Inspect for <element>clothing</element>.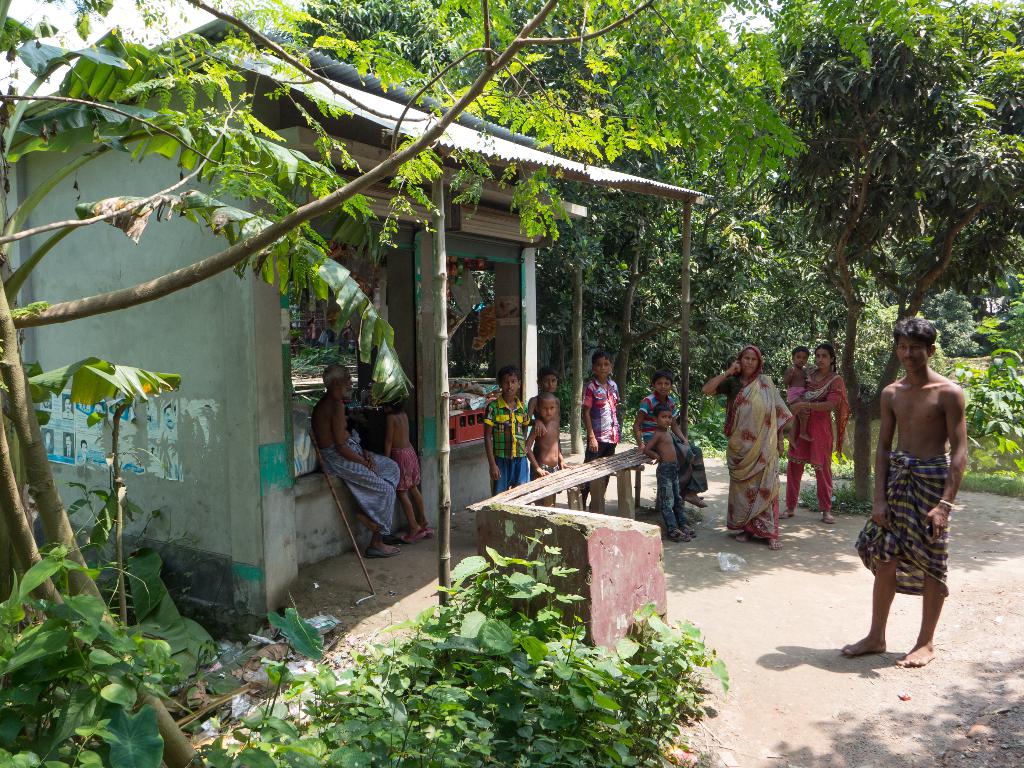
Inspection: (left=778, top=367, right=810, bottom=402).
